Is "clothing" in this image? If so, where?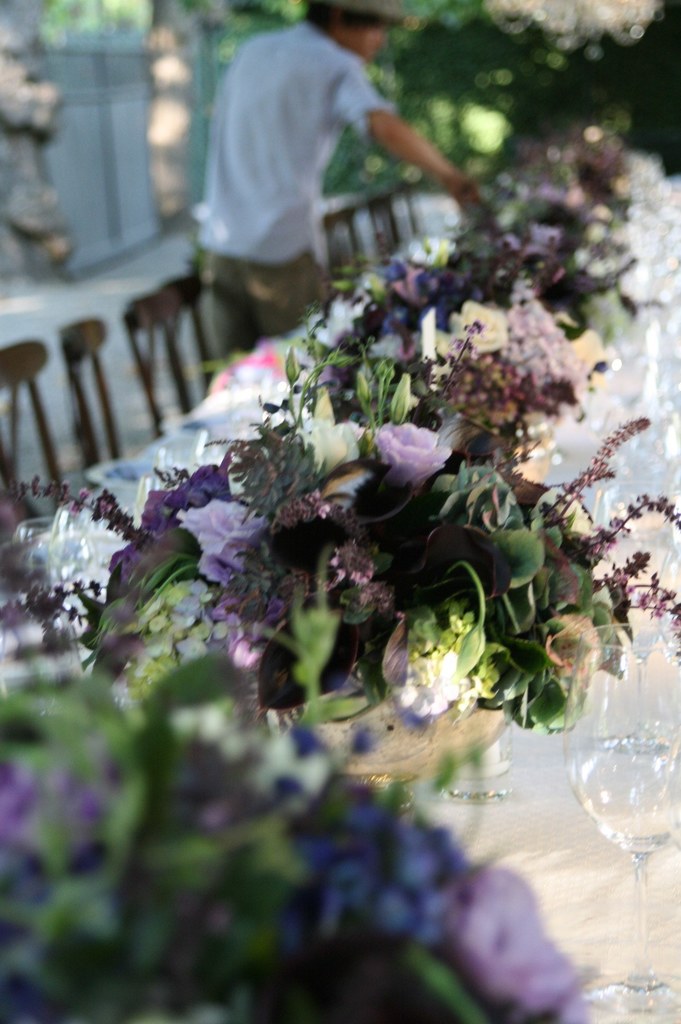
Yes, at (left=188, top=59, right=431, bottom=268).
